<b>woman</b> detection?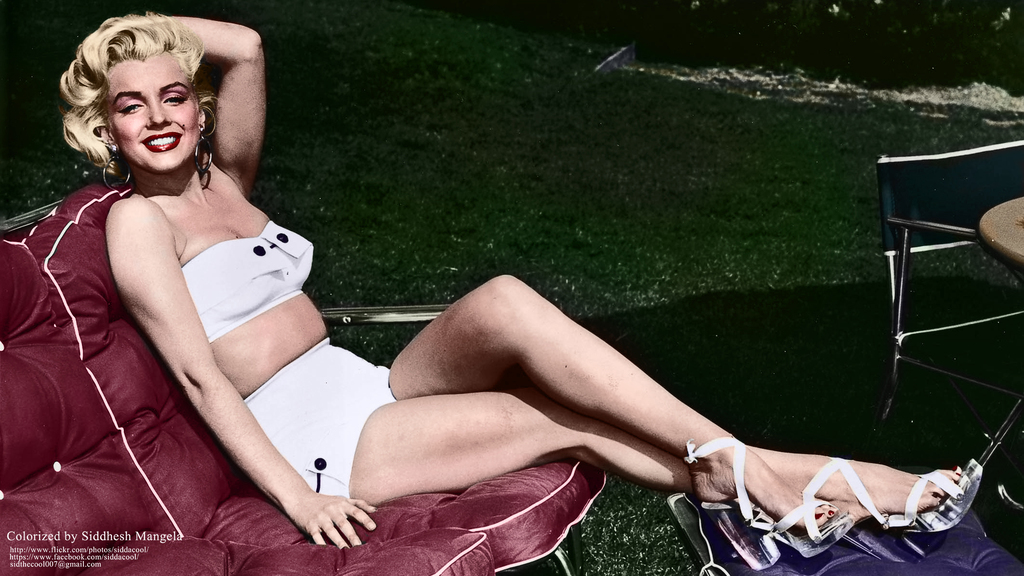
{"x1": 108, "y1": 48, "x2": 760, "y2": 564}
